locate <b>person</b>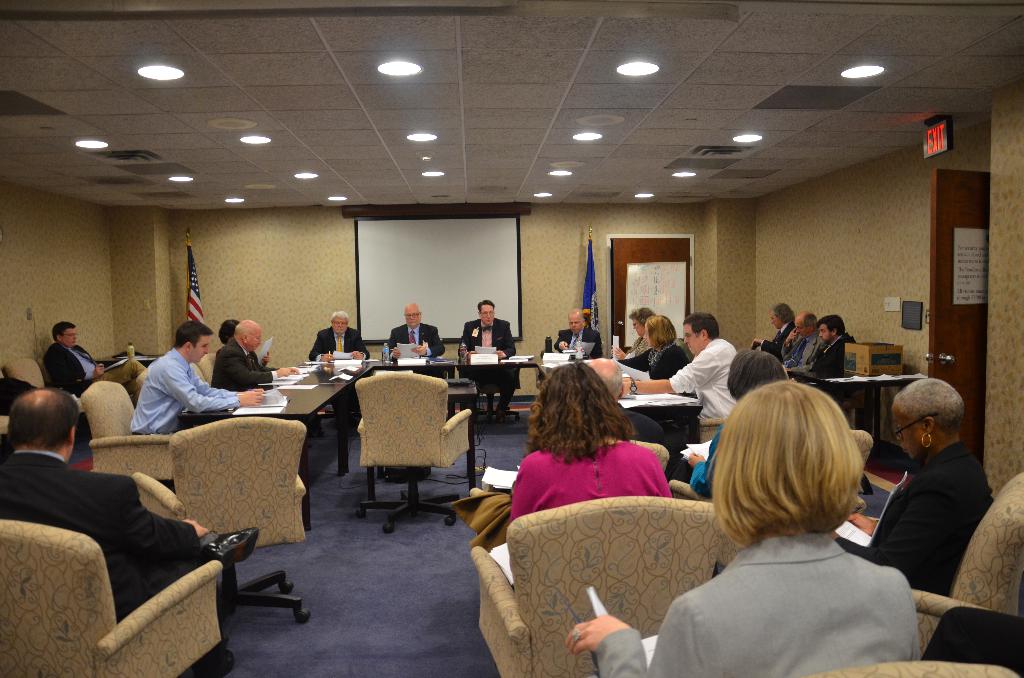
bbox(548, 305, 605, 359)
